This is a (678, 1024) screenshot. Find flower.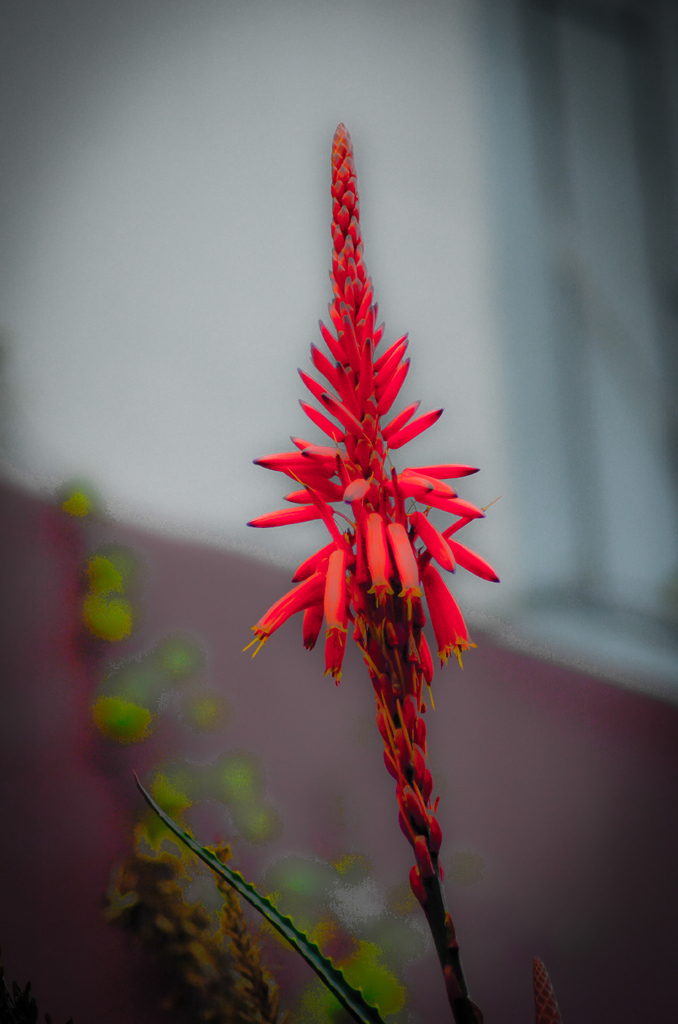
Bounding box: (x1=230, y1=118, x2=491, y2=946).
